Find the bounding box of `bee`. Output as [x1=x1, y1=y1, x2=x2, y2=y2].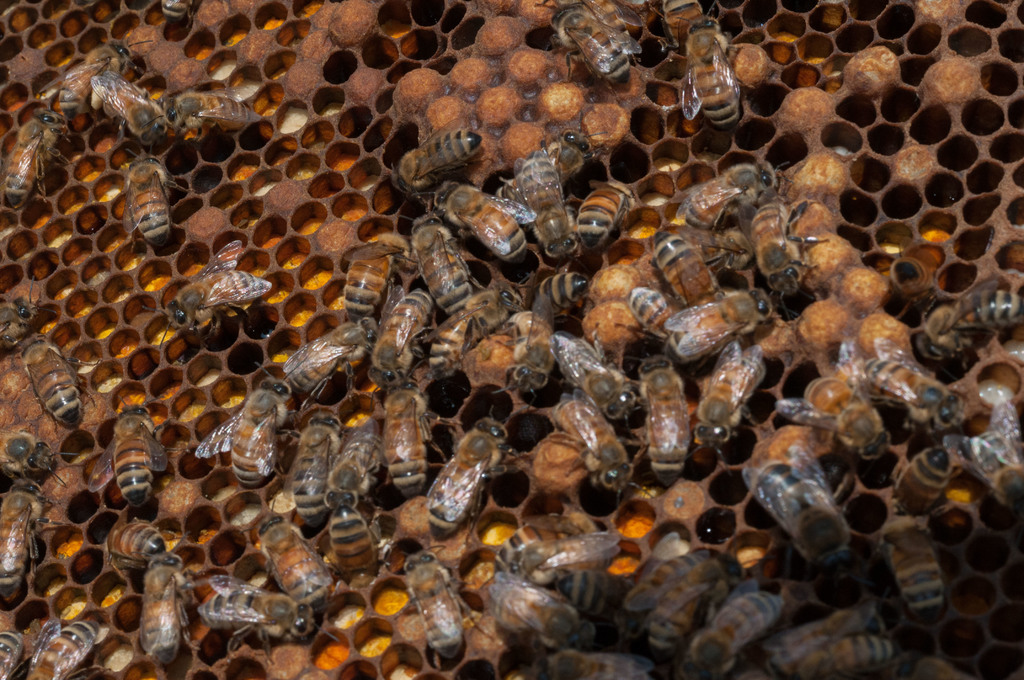
[x1=545, y1=318, x2=636, y2=428].
